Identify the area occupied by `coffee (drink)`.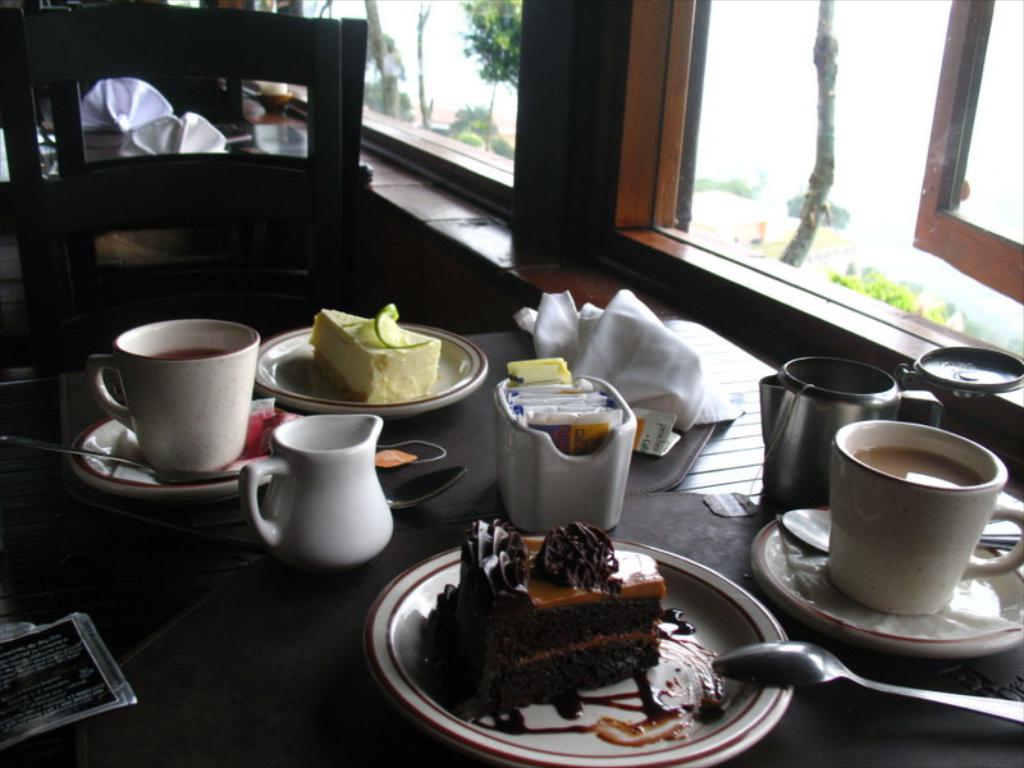
Area: [left=157, top=343, right=227, bottom=358].
